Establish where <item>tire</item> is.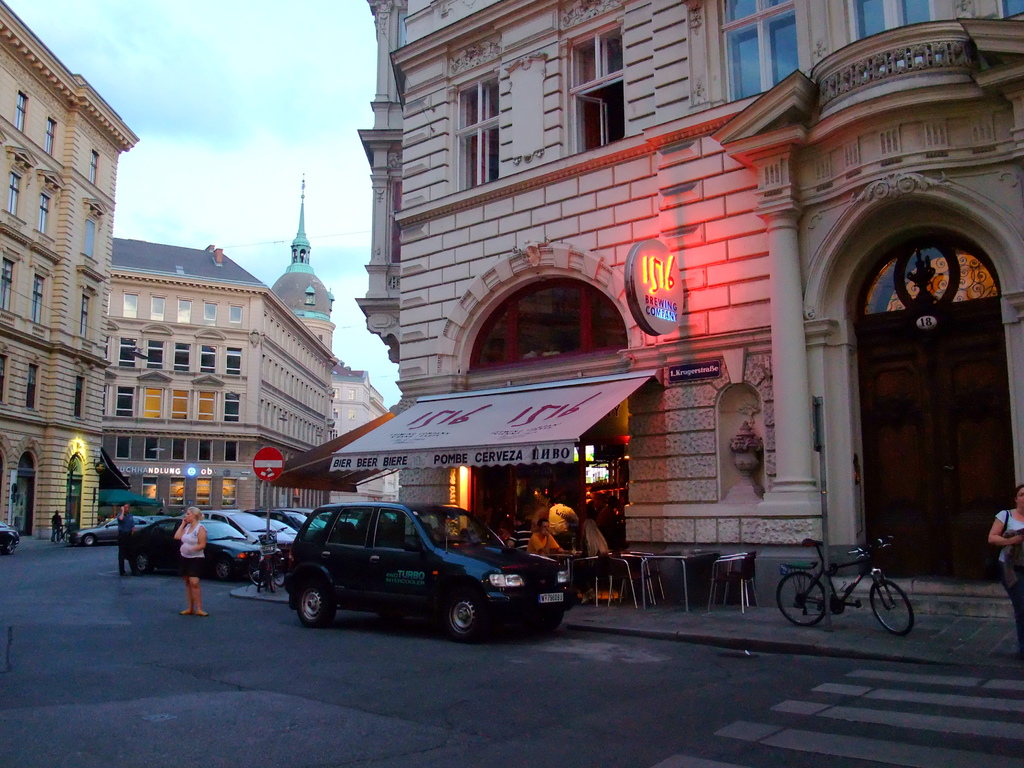
Established at <box>296,579,335,626</box>.
